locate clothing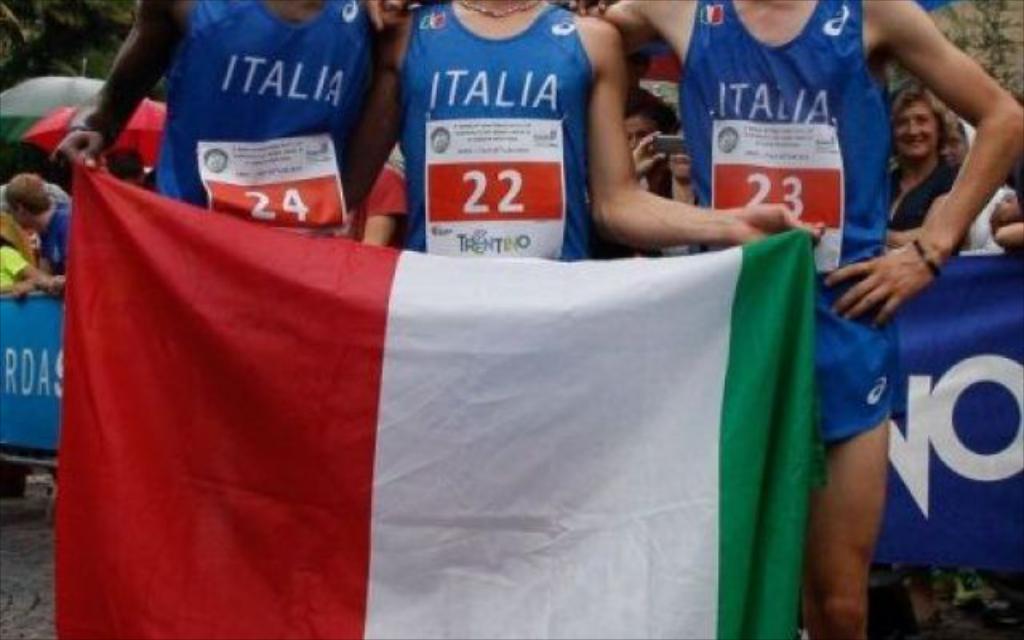
box(131, 0, 398, 261)
